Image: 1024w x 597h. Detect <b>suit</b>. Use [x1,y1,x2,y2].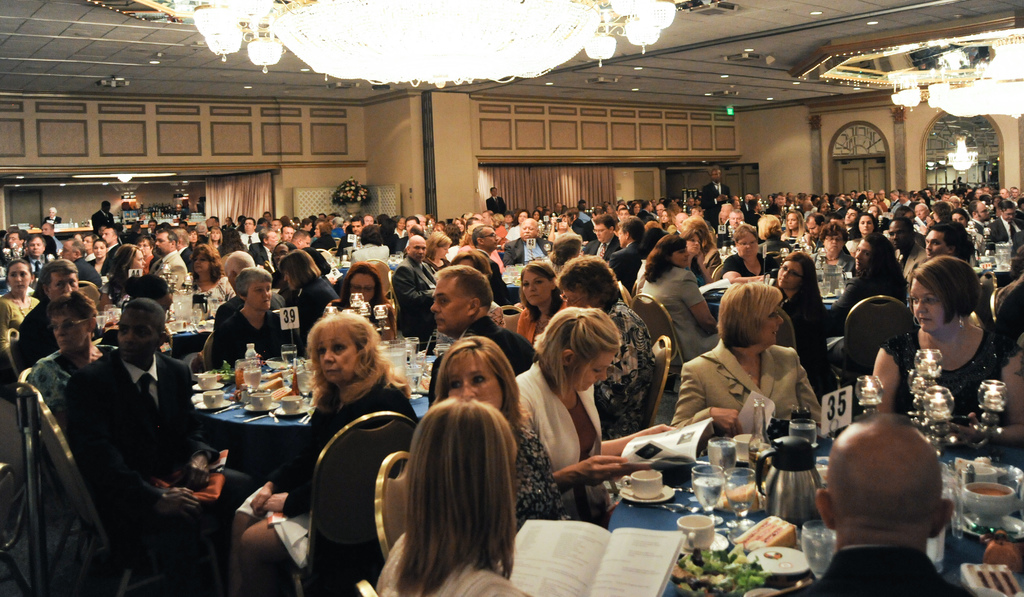
[486,196,508,214].
